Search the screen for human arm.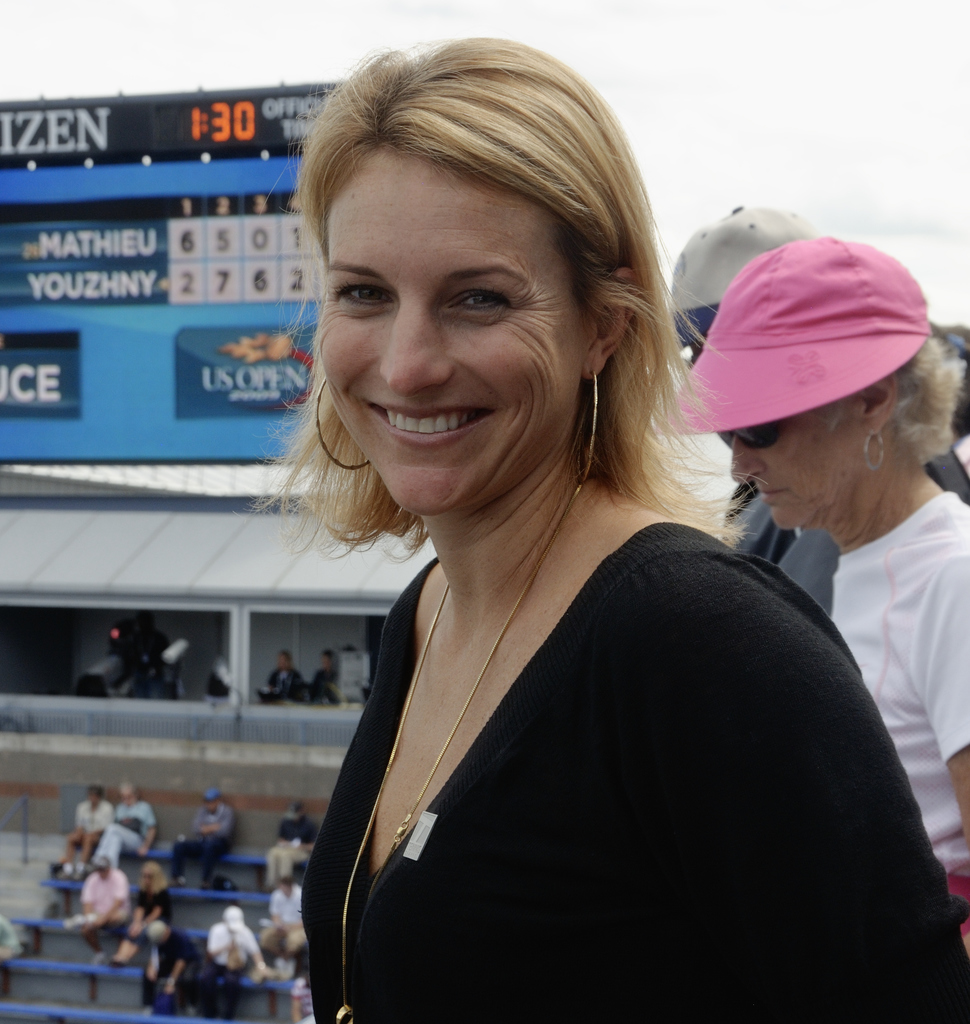
Found at {"left": 69, "top": 877, "right": 105, "bottom": 929}.
